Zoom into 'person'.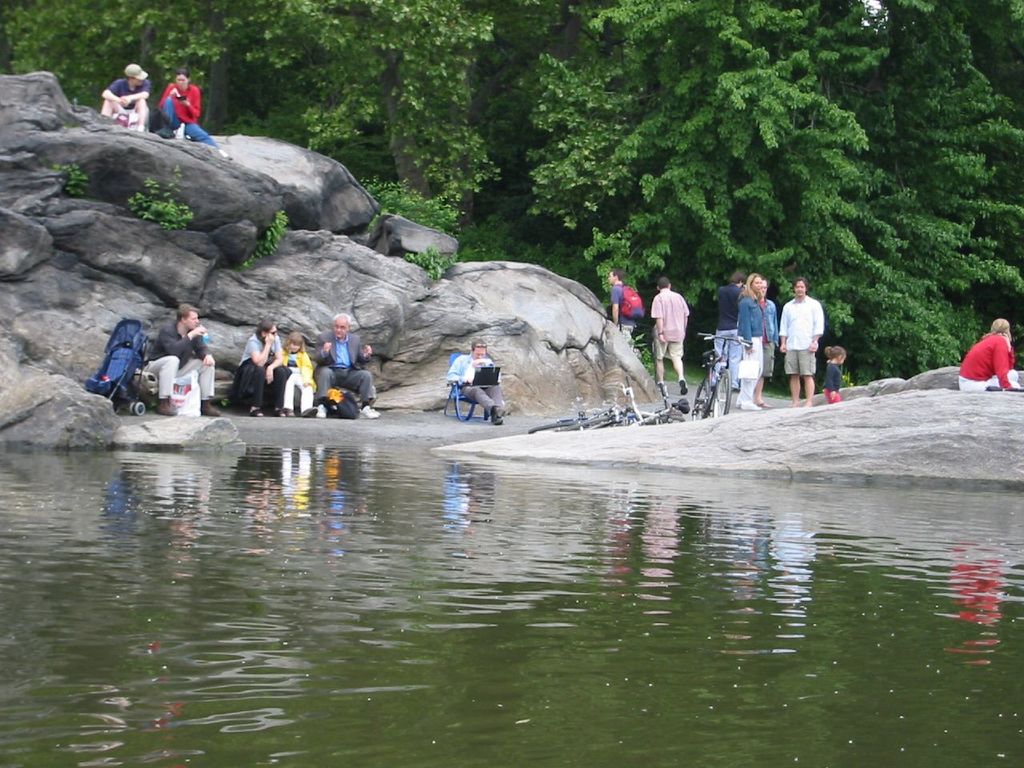
Zoom target: (610, 270, 636, 346).
